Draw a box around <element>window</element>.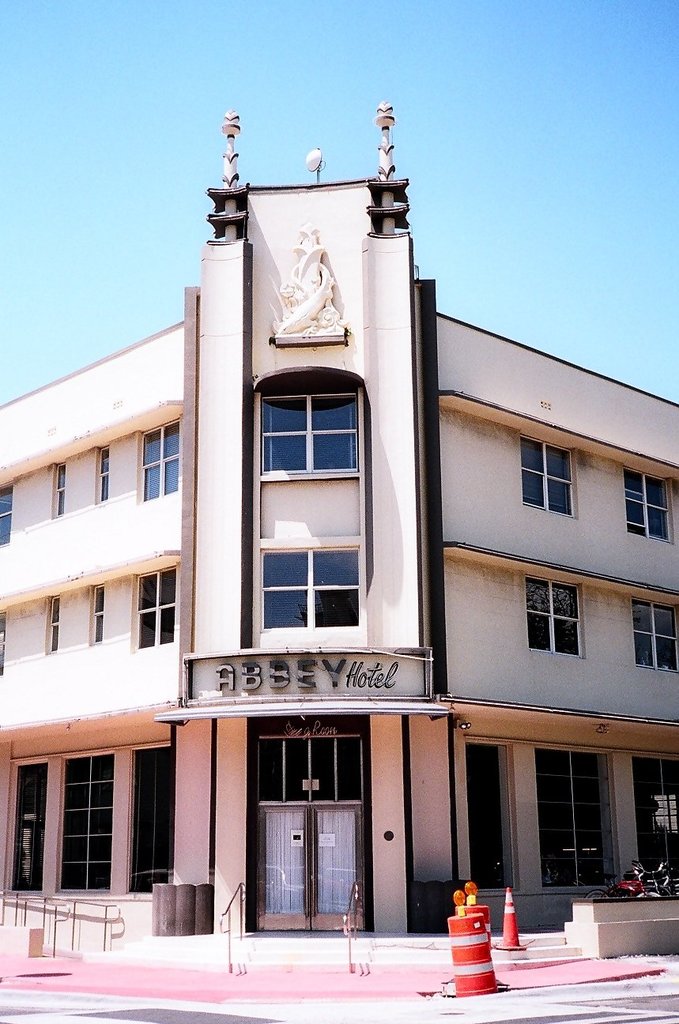
(52,458,68,524).
